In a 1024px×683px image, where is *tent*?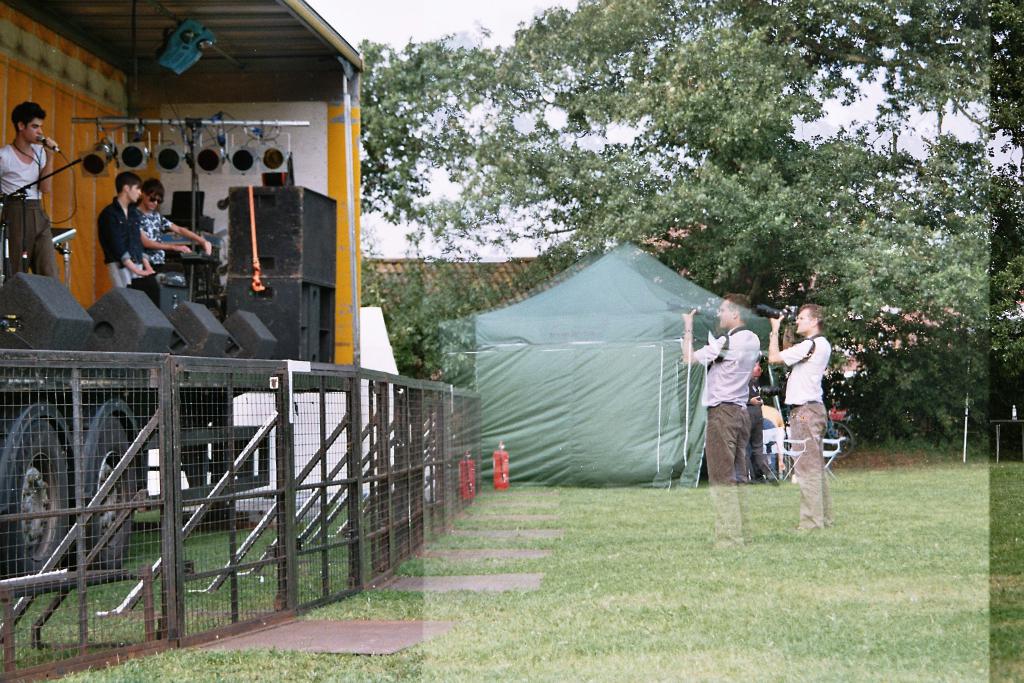
region(462, 235, 788, 496).
